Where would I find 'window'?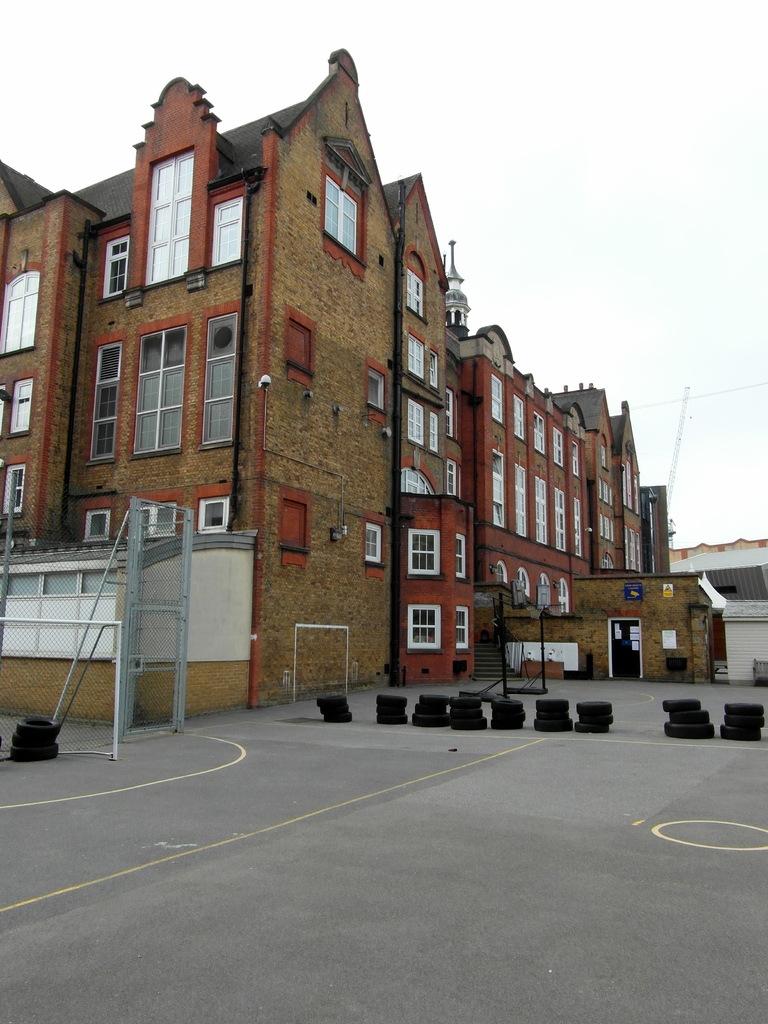
At detection(398, 531, 440, 576).
